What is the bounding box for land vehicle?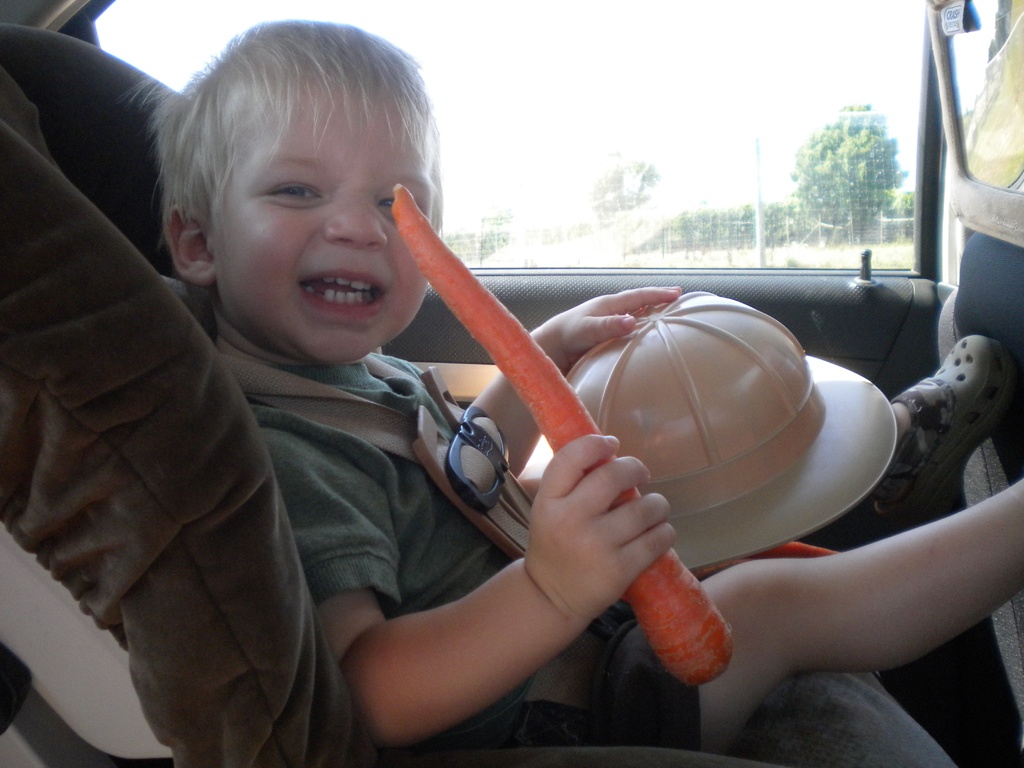
x1=0, y1=0, x2=1023, y2=767.
